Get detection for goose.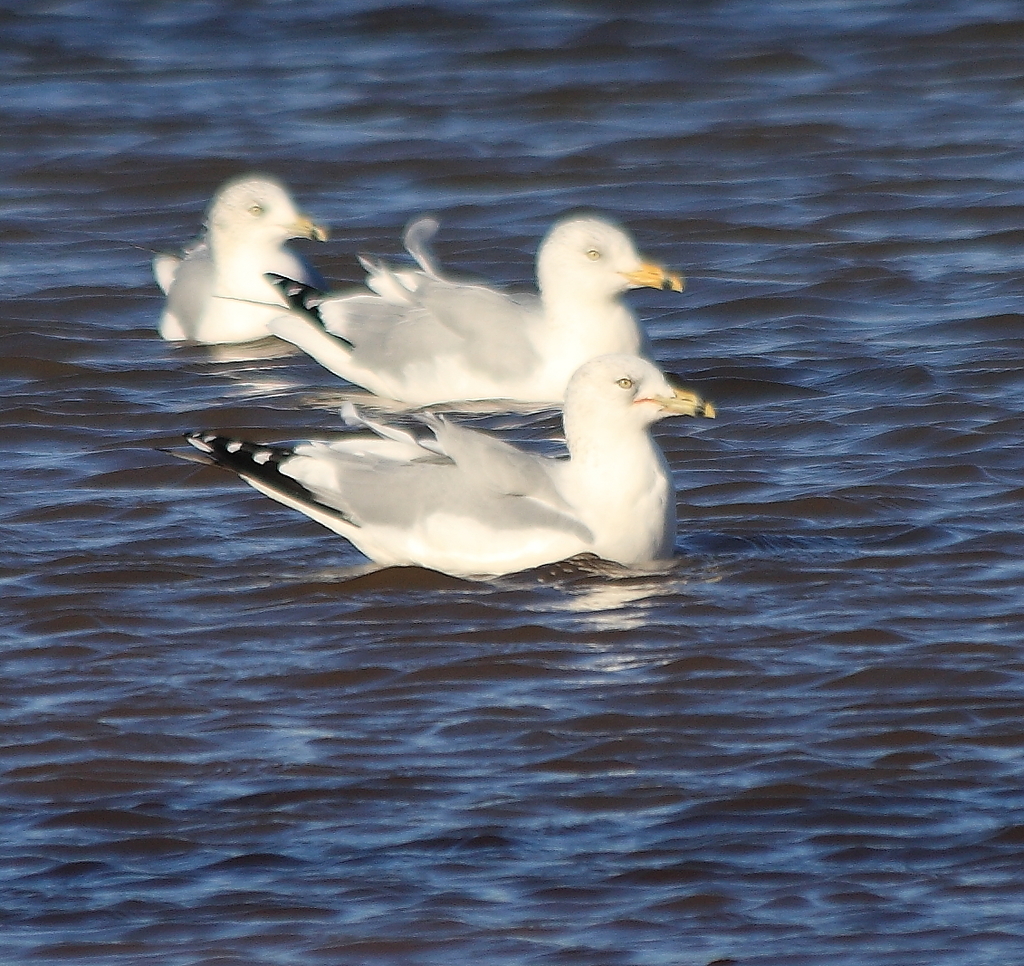
Detection: (267,218,682,409).
